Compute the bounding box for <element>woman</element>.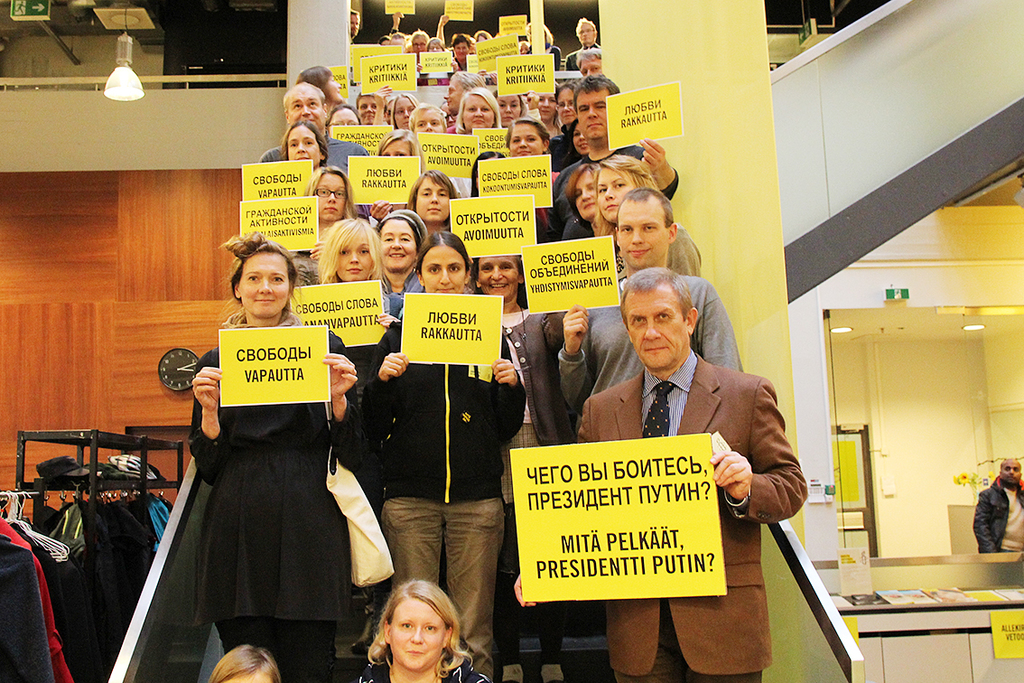
{"x1": 410, "y1": 102, "x2": 446, "y2": 136}.
